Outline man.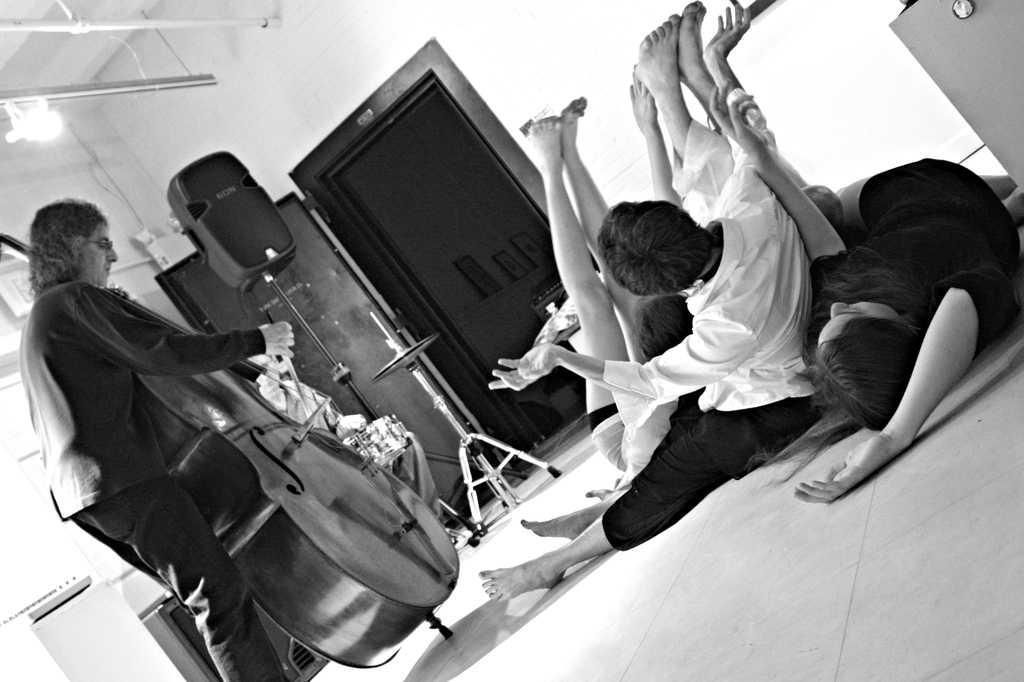
Outline: <bbox>20, 199, 296, 681</bbox>.
